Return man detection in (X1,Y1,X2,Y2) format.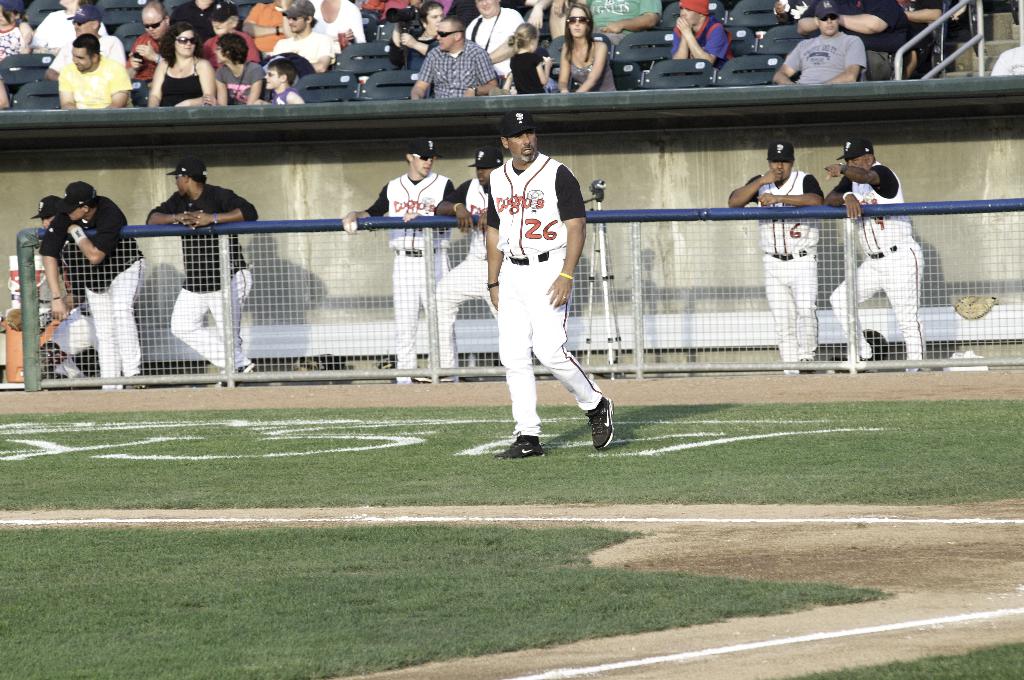
(128,0,172,83).
